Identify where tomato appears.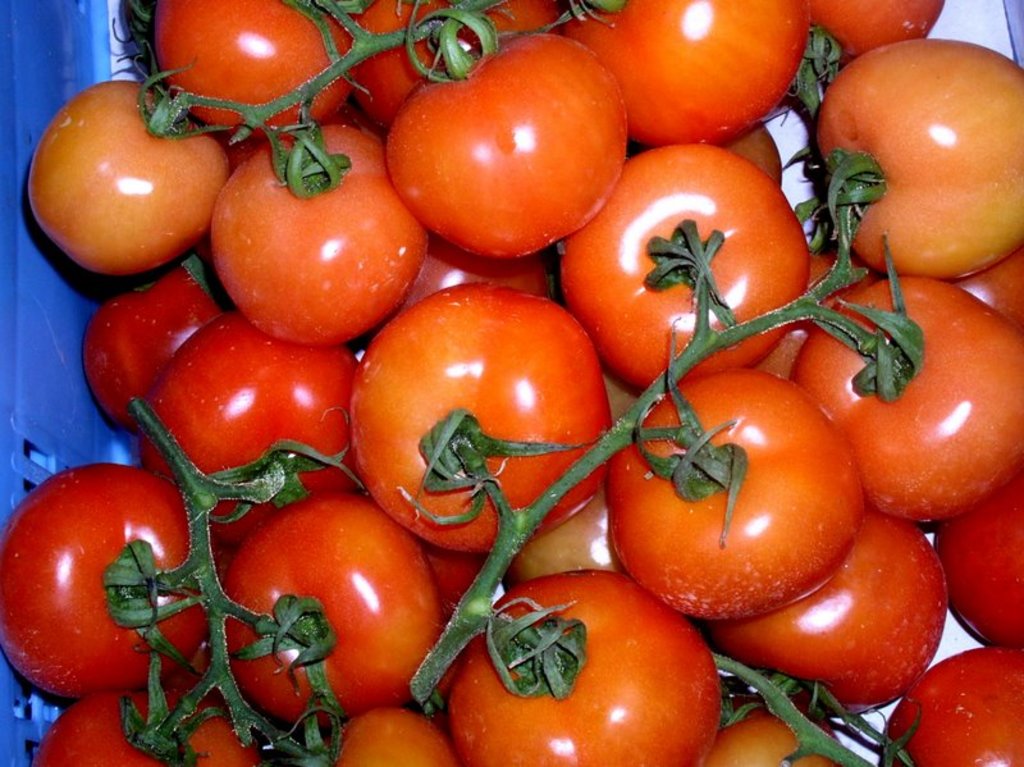
Appears at [x1=887, y1=653, x2=1023, y2=766].
